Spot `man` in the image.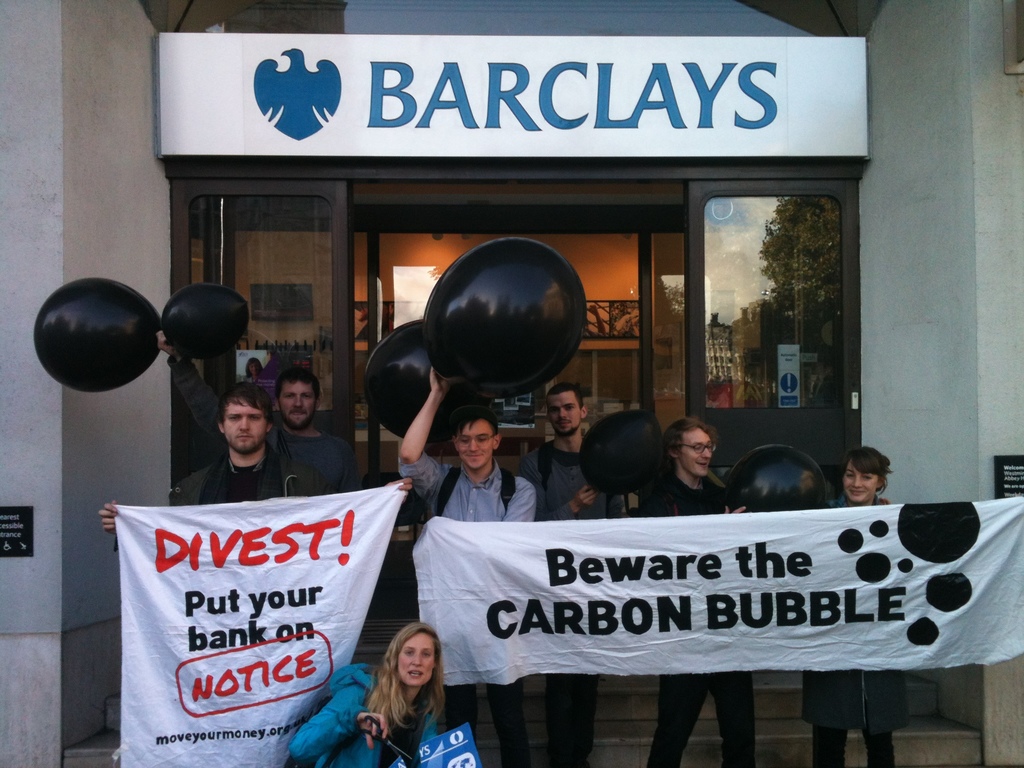
`man` found at detection(157, 342, 369, 495).
